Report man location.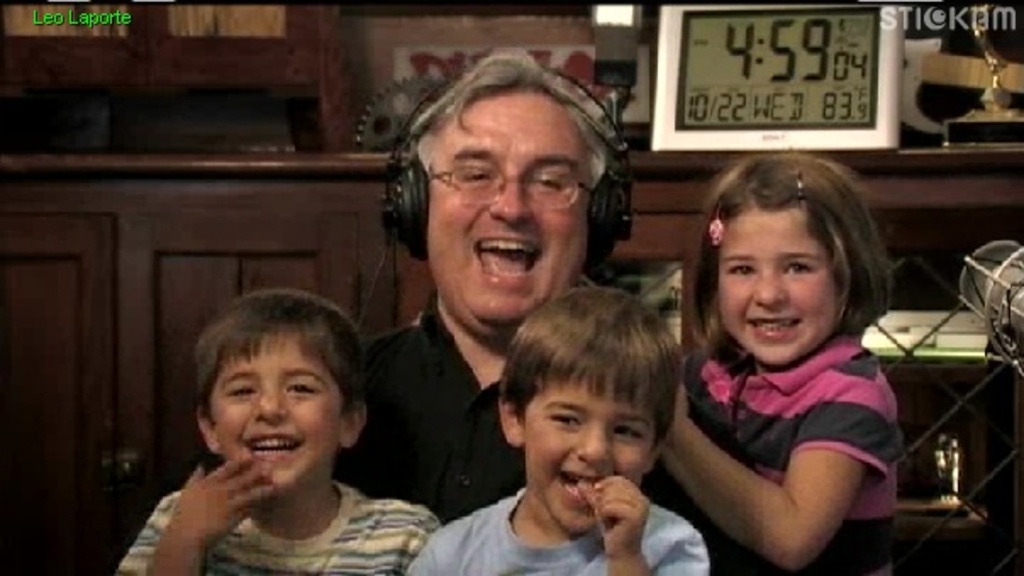
Report: locate(331, 41, 766, 574).
